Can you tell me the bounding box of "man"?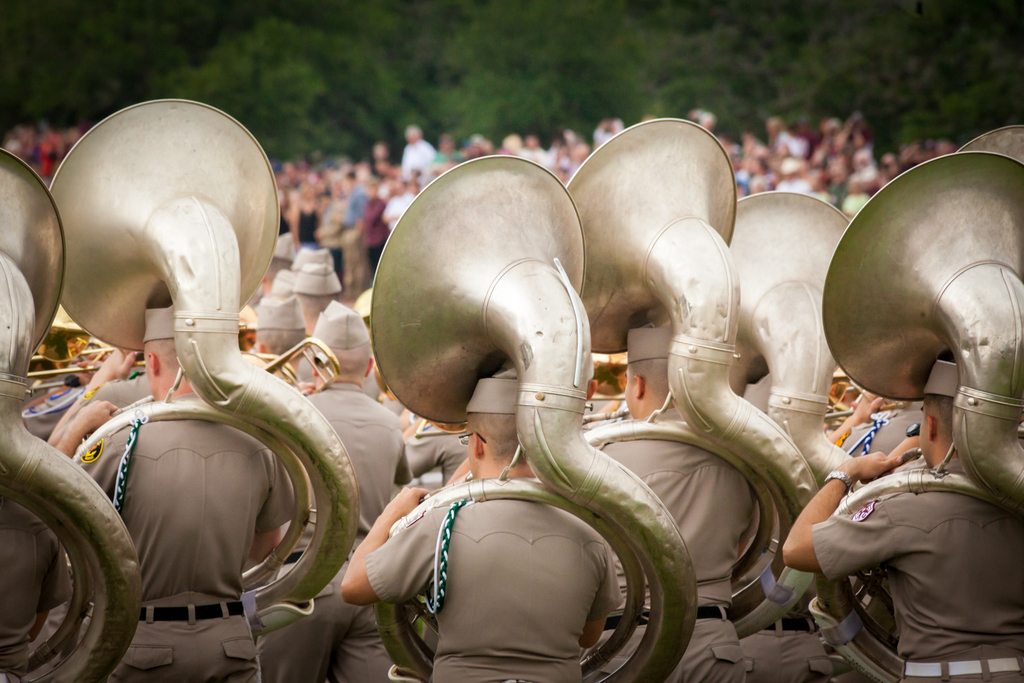
(left=66, top=302, right=300, bottom=682).
